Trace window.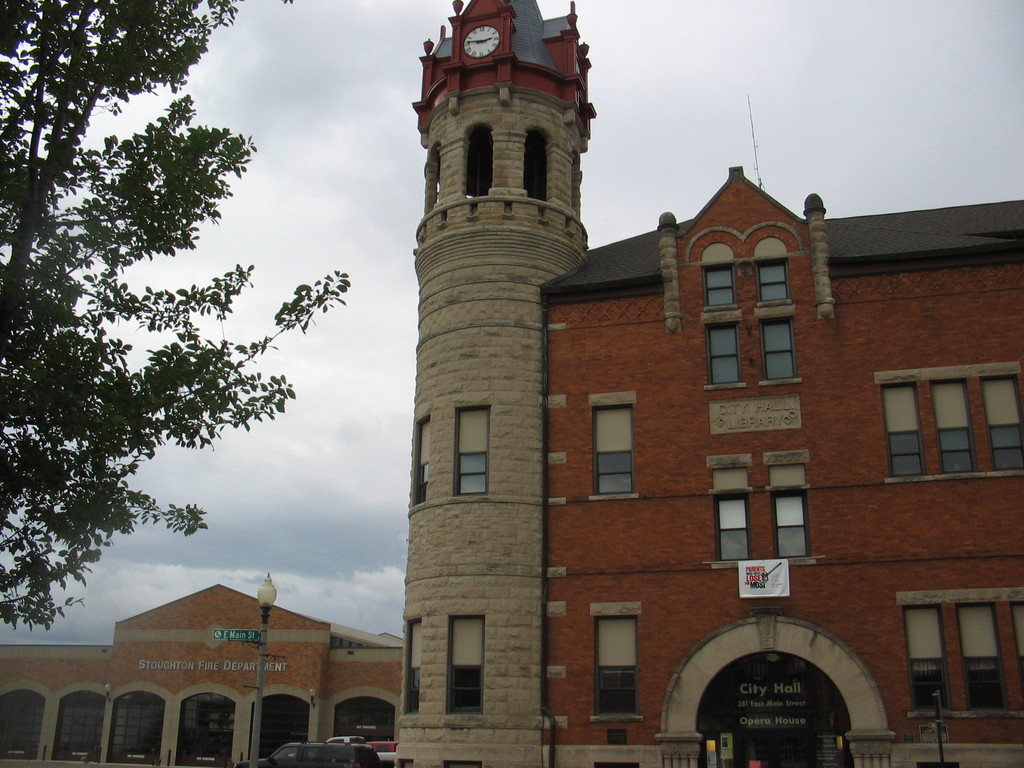
Traced to {"left": 592, "top": 611, "right": 644, "bottom": 726}.
